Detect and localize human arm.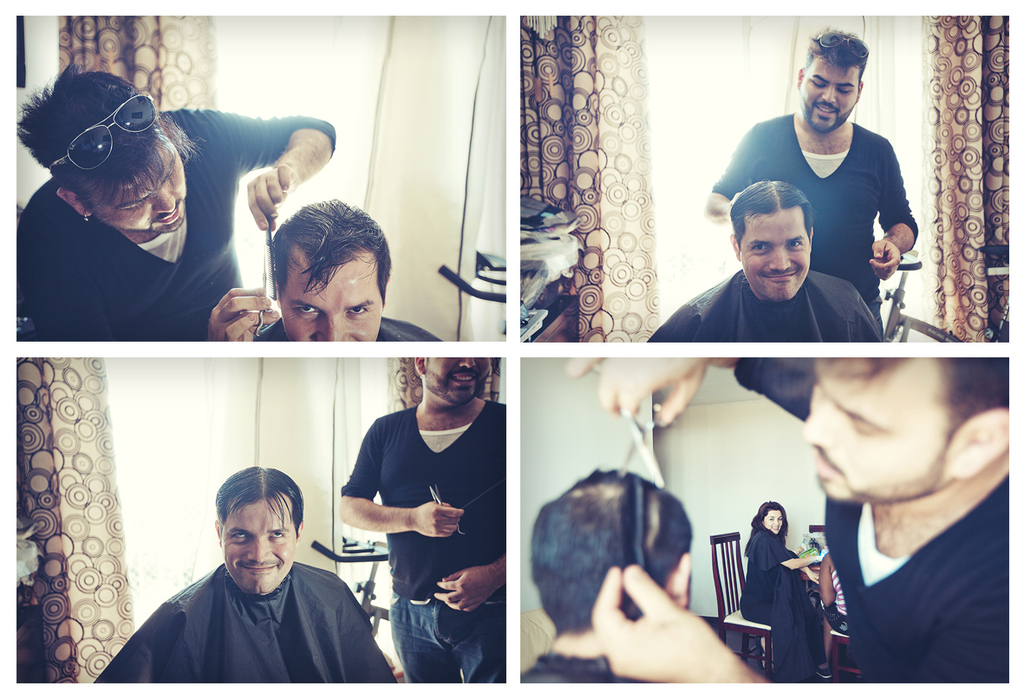
Localized at (left=772, top=533, right=822, bottom=572).
